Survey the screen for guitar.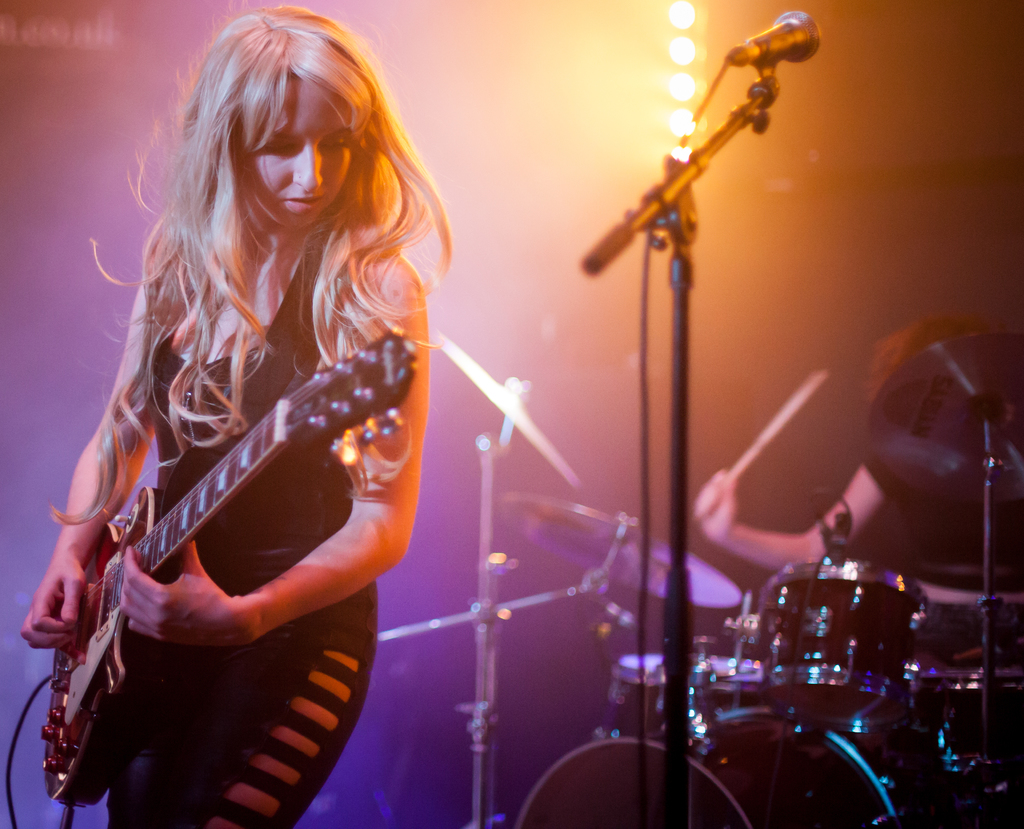
Survey found: 49/320/440/810.
